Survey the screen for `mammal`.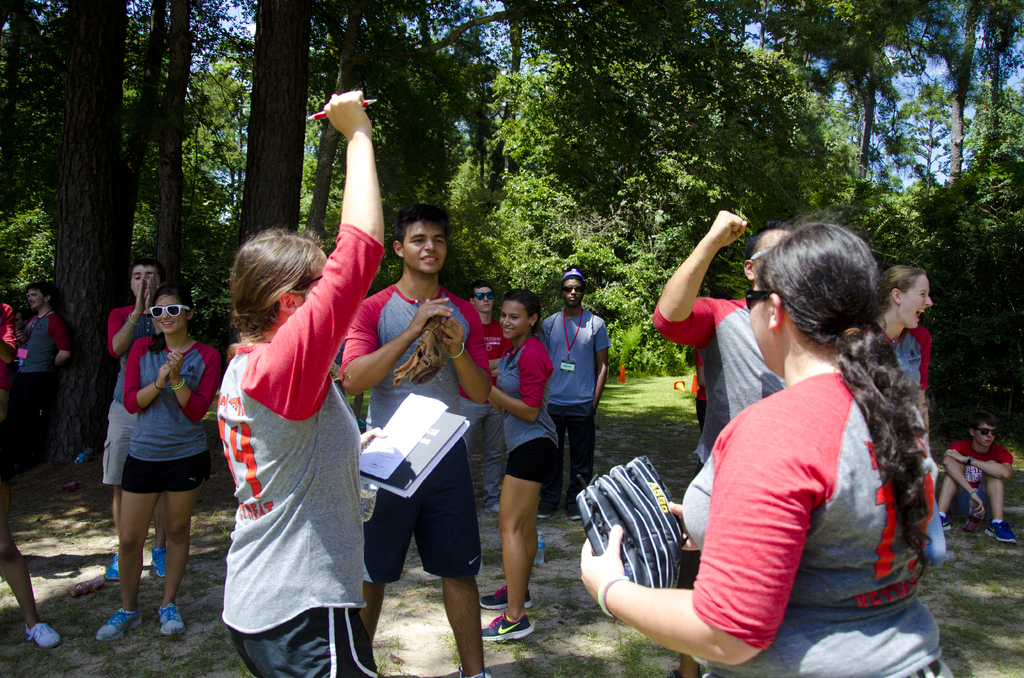
Survey found: x1=472, y1=278, x2=497, y2=318.
